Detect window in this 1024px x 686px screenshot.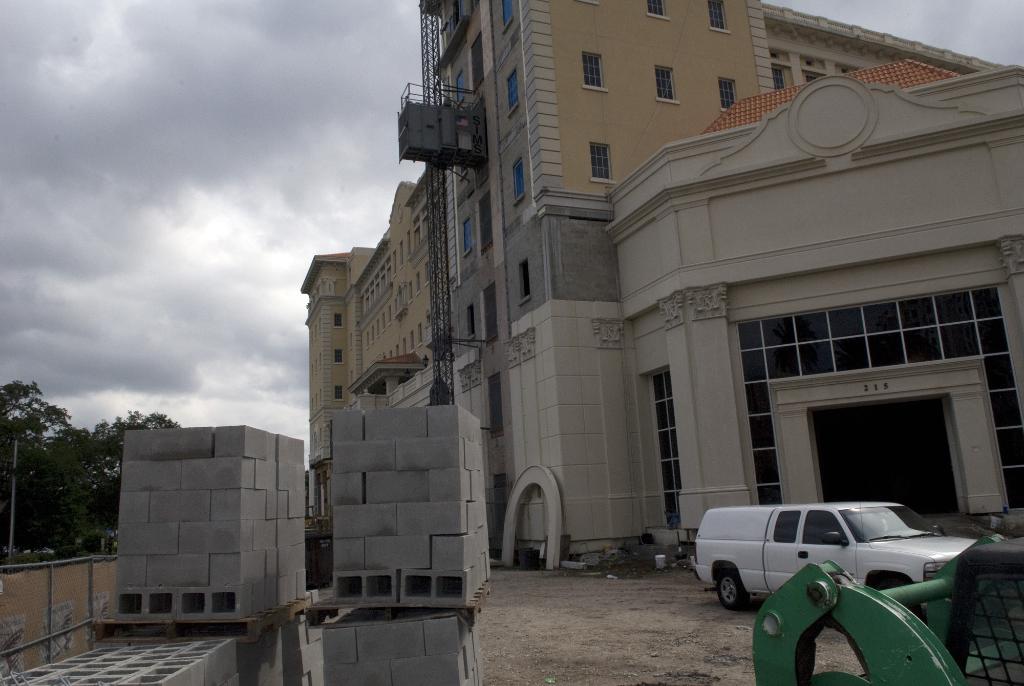
Detection: l=509, t=154, r=524, b=202.
